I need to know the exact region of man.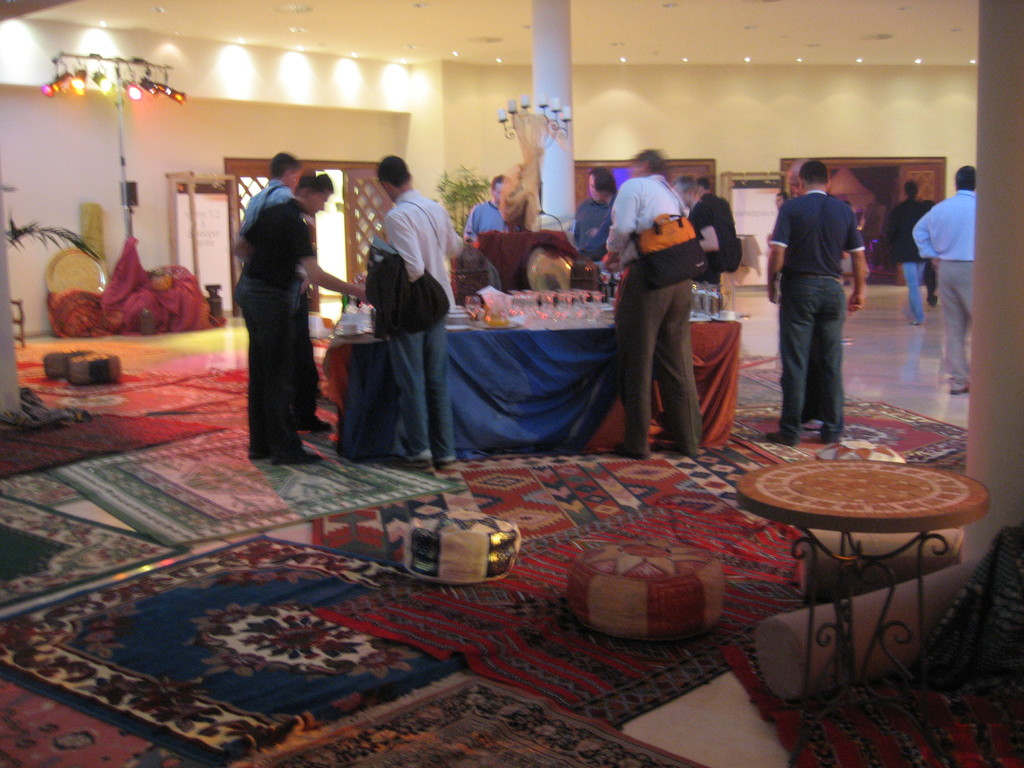
Region: <bbox>602, 145, 703, 461</bbox>.
